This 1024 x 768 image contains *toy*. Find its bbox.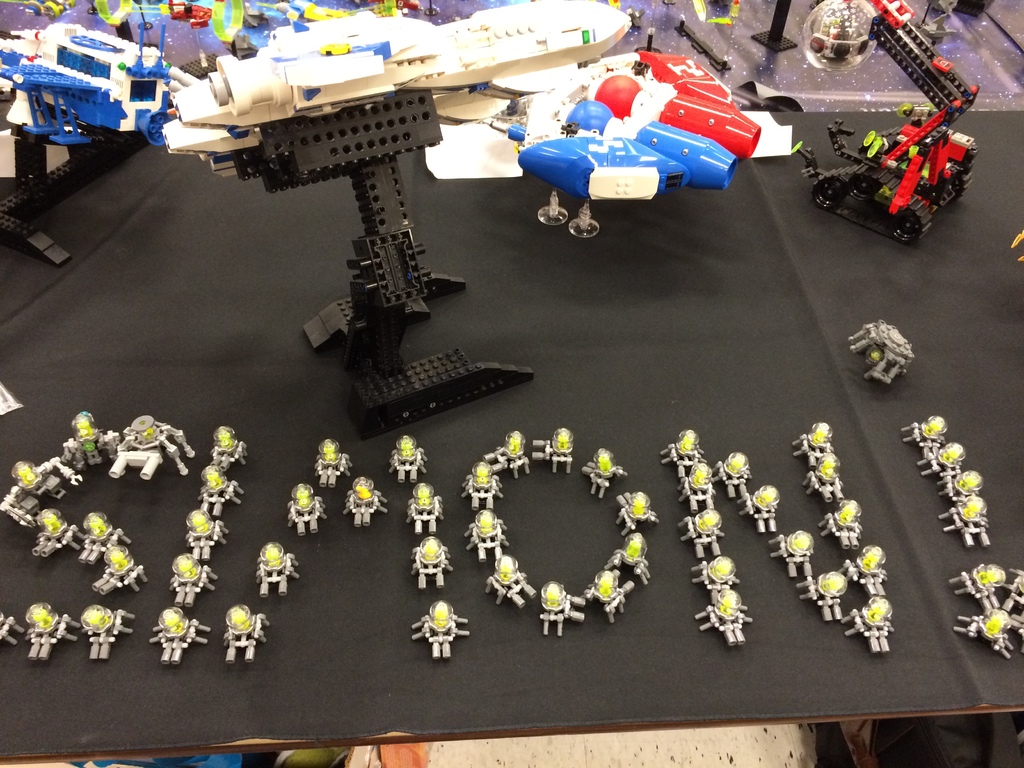
l=486, t=555, r=537, b=607.
